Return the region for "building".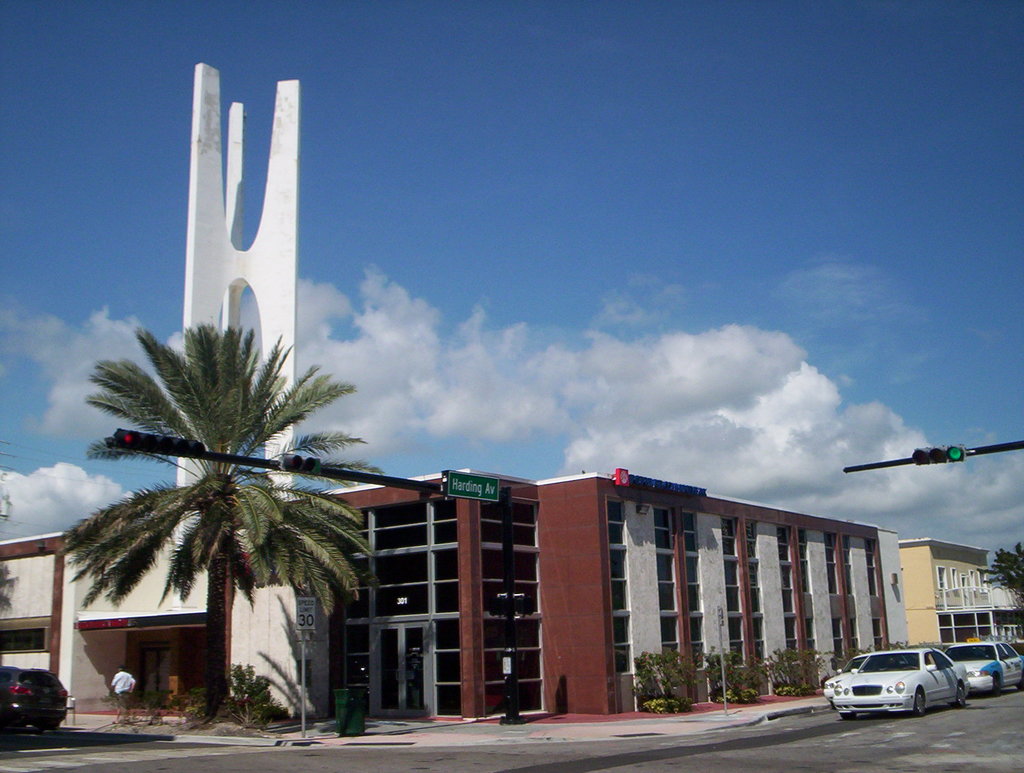
(left=0, top=473, right=911, bottom=717).
